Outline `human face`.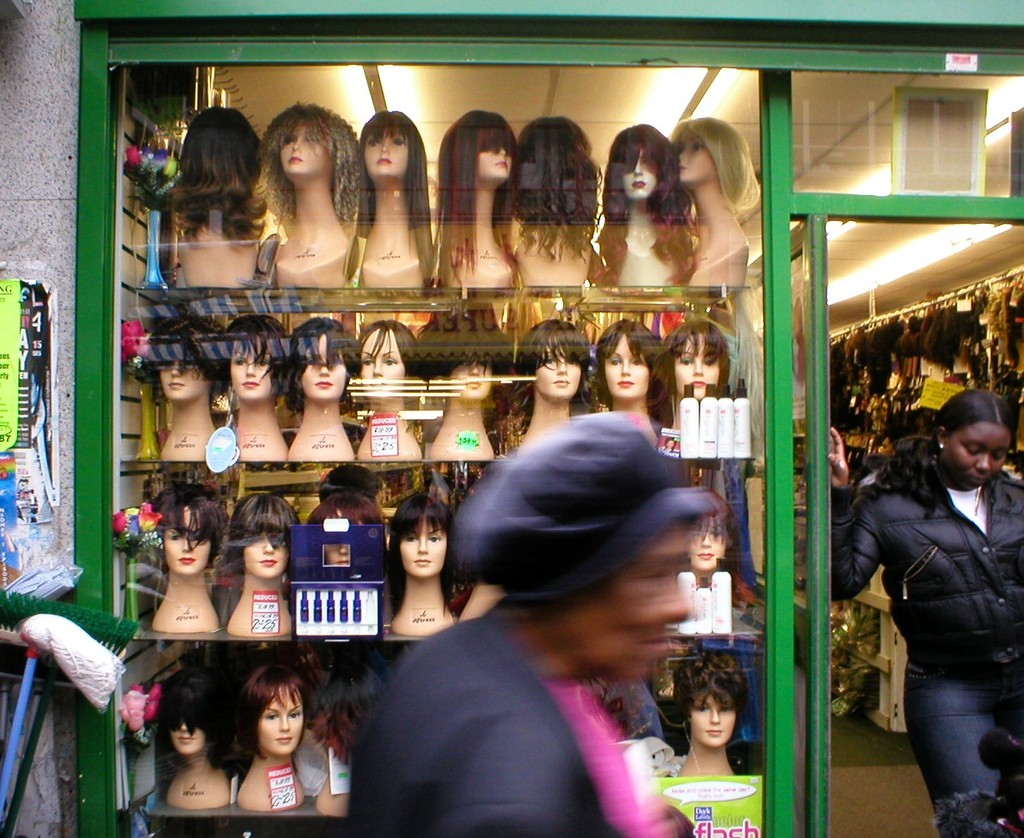
Outline: pyautogui.locateOnScreen(675, 325, 719, 390).
